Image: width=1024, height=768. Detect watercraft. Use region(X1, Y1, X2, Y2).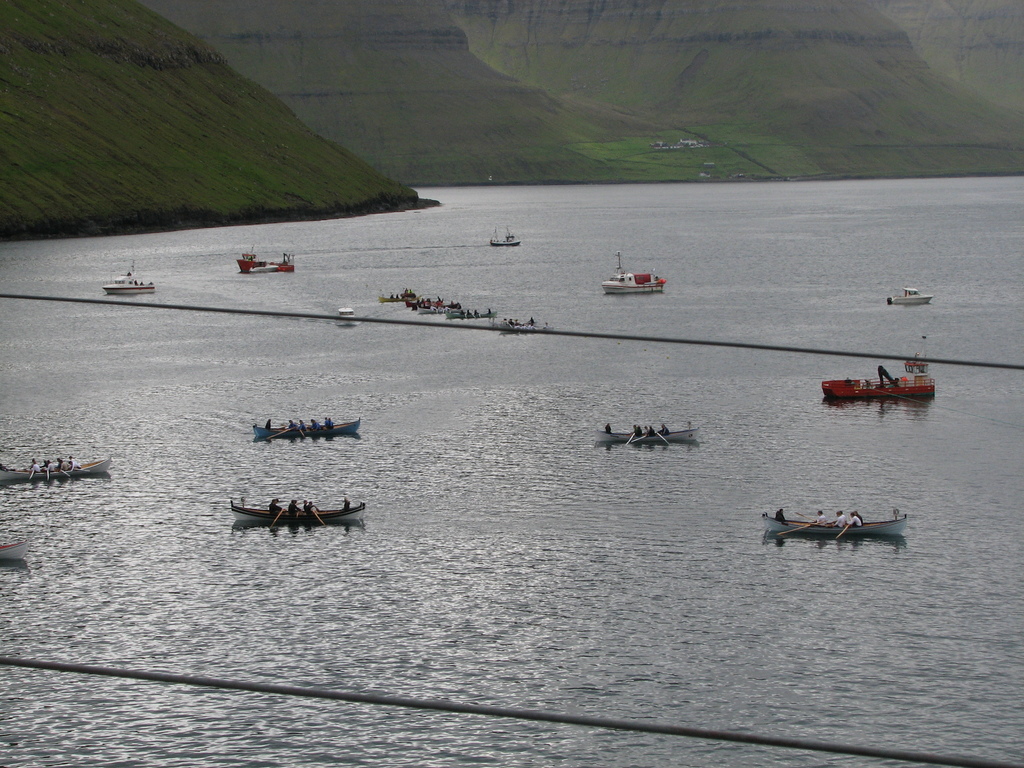
region(826, 356, 937, 405).
